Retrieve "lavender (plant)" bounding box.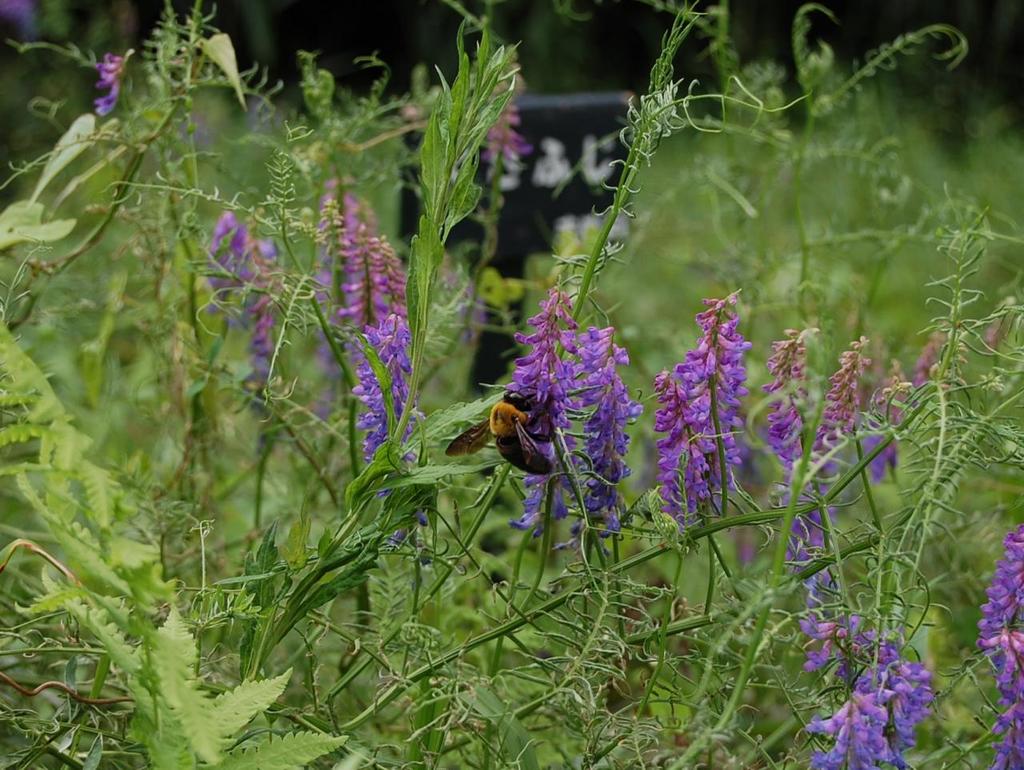
Bounding box: x1=778 y1=341 x2=866 y2=586.
